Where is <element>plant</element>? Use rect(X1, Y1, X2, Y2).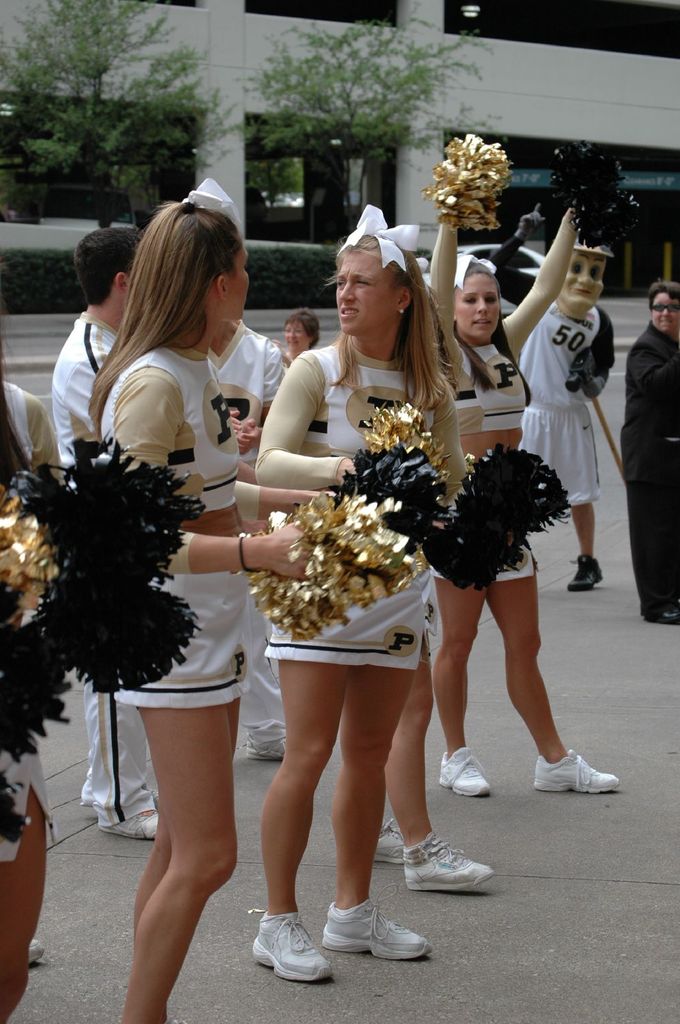
rect(0, 0, 226, 244).
